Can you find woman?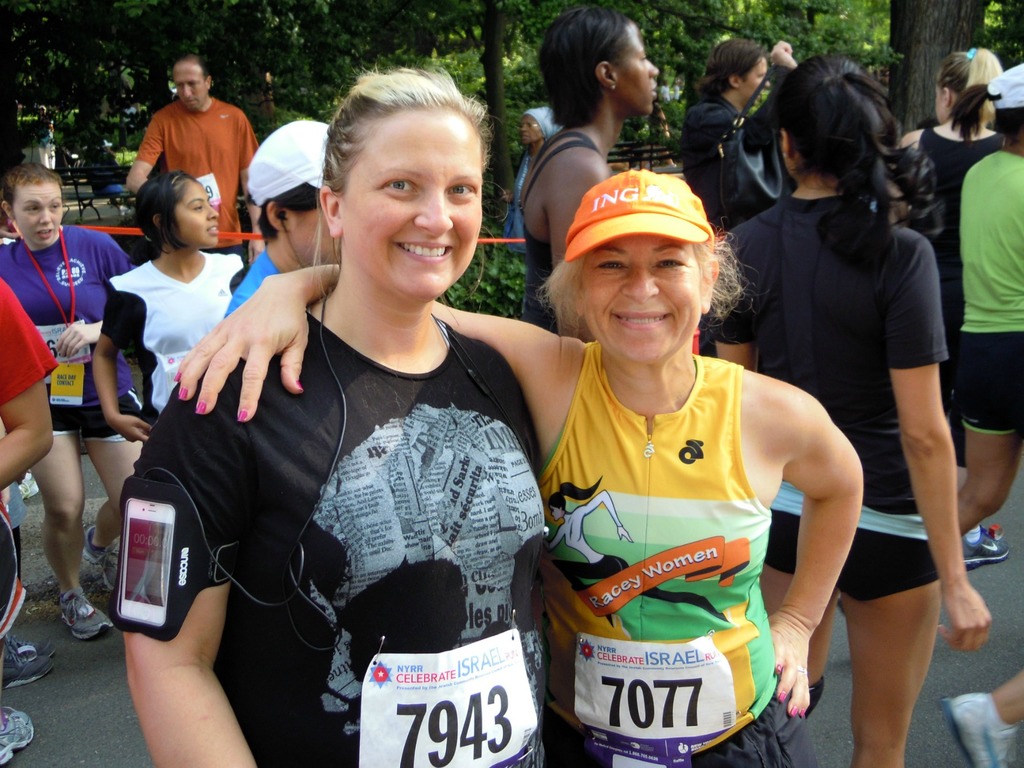
Yes, bounding box: rect(529, 11, 662, 328).
